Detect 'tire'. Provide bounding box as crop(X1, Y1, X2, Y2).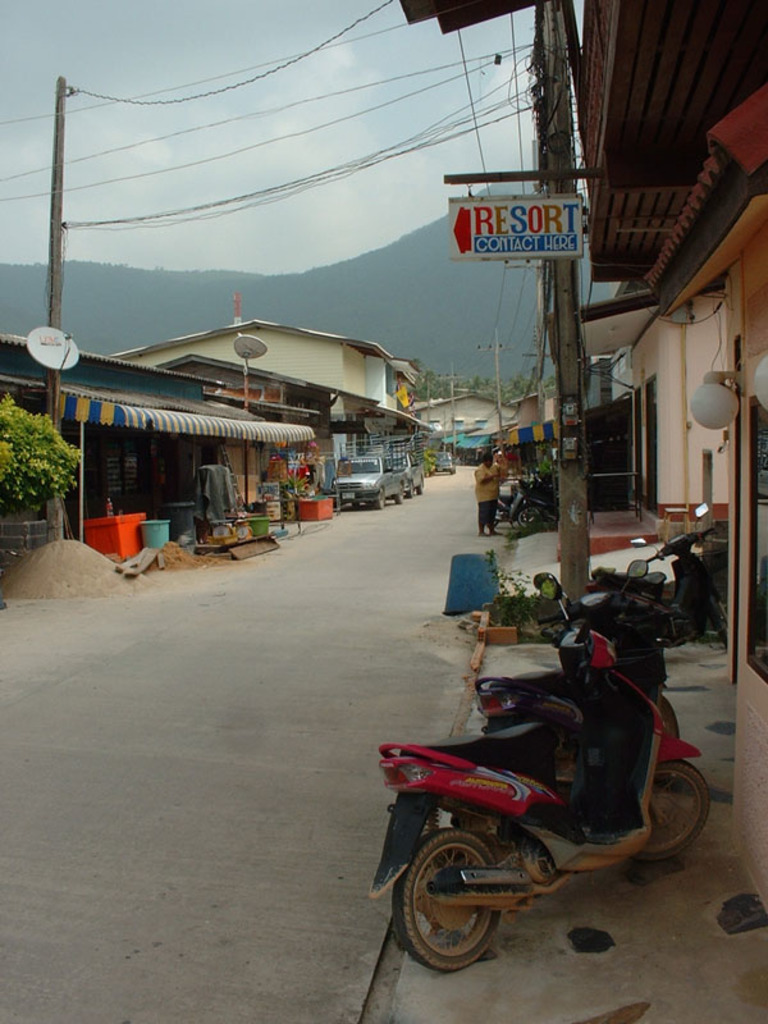
crop(517, 503, 536, 527).
